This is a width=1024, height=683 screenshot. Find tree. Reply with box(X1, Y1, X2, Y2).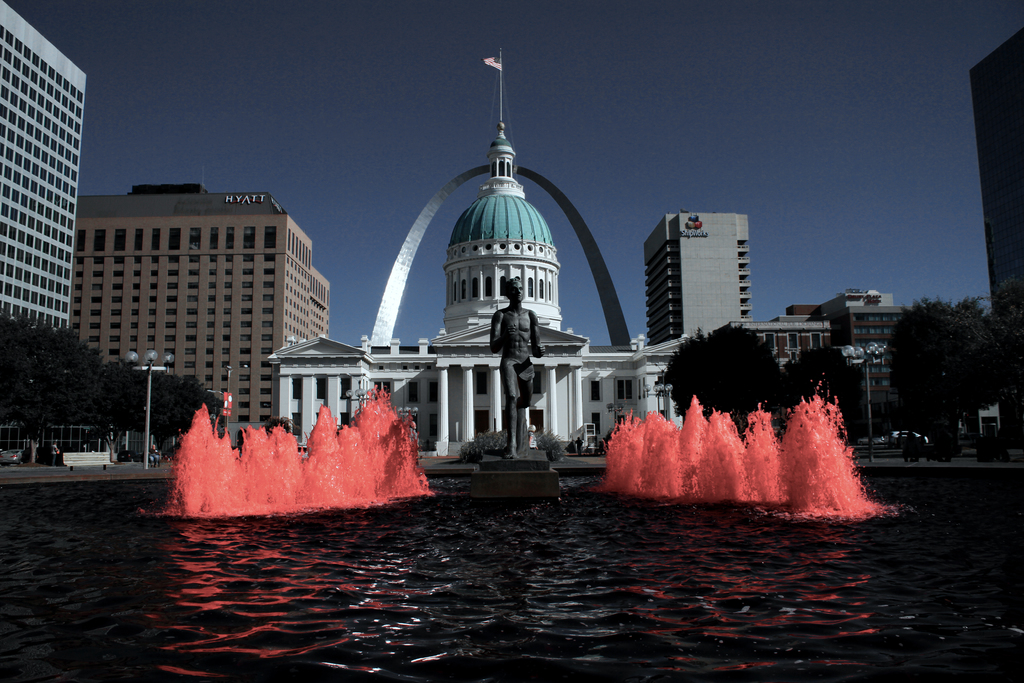
box(881, 291, 1011, 446).
